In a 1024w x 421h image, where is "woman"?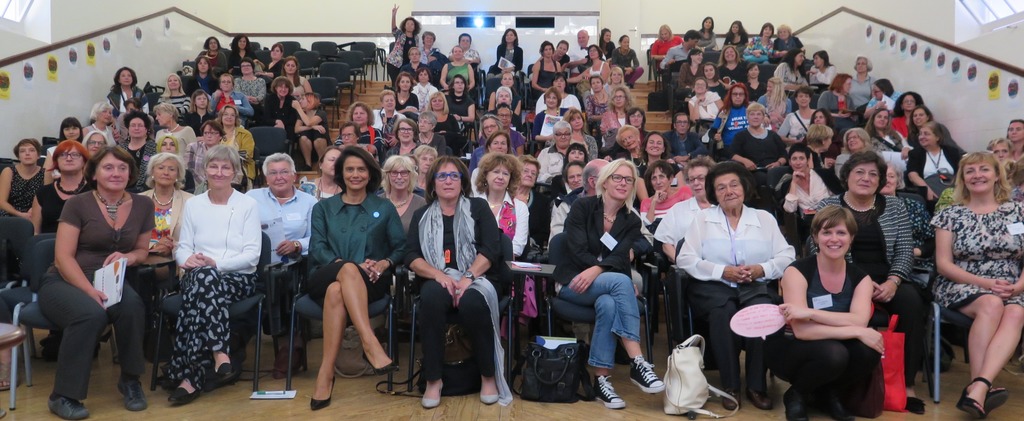
x1=277, y1=56, x2=314, y2=106.
